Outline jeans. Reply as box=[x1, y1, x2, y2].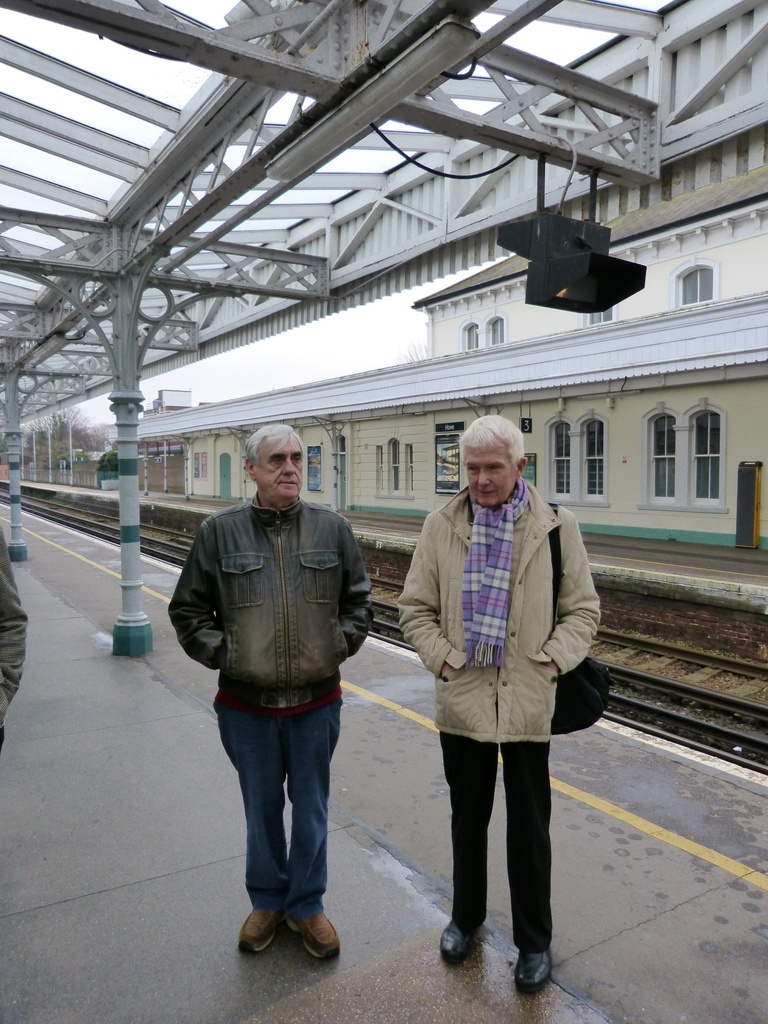
box=[218, 707, 344, 923].
